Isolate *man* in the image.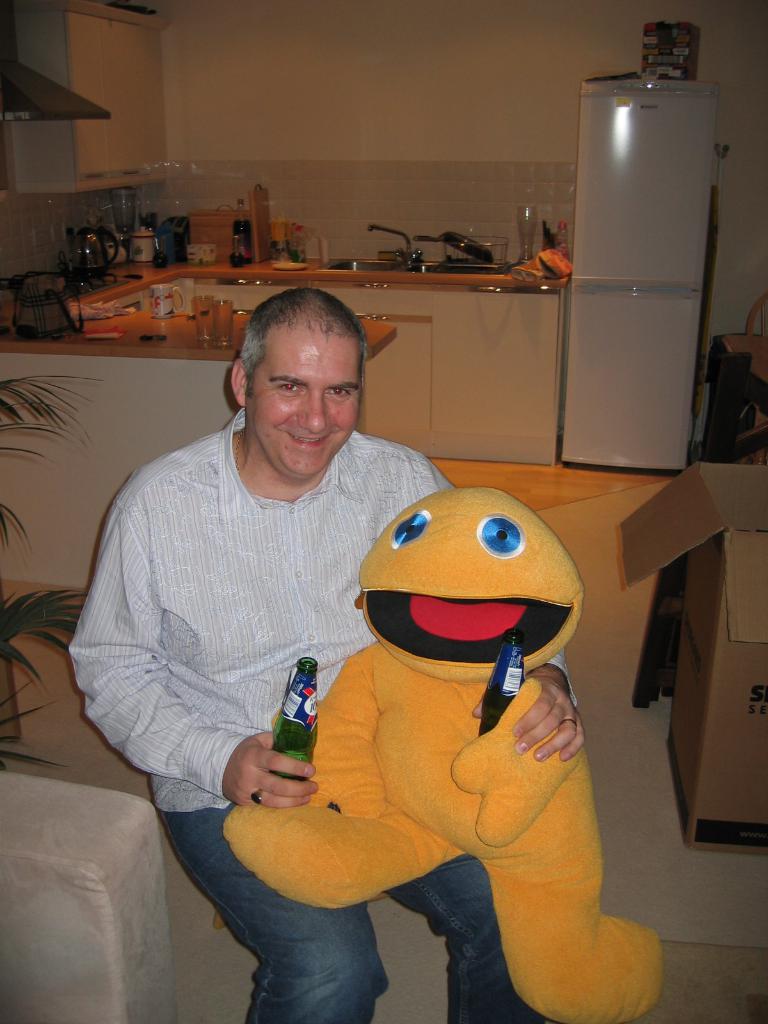
Isolated region: BBox(68, 268, 545, 982).
